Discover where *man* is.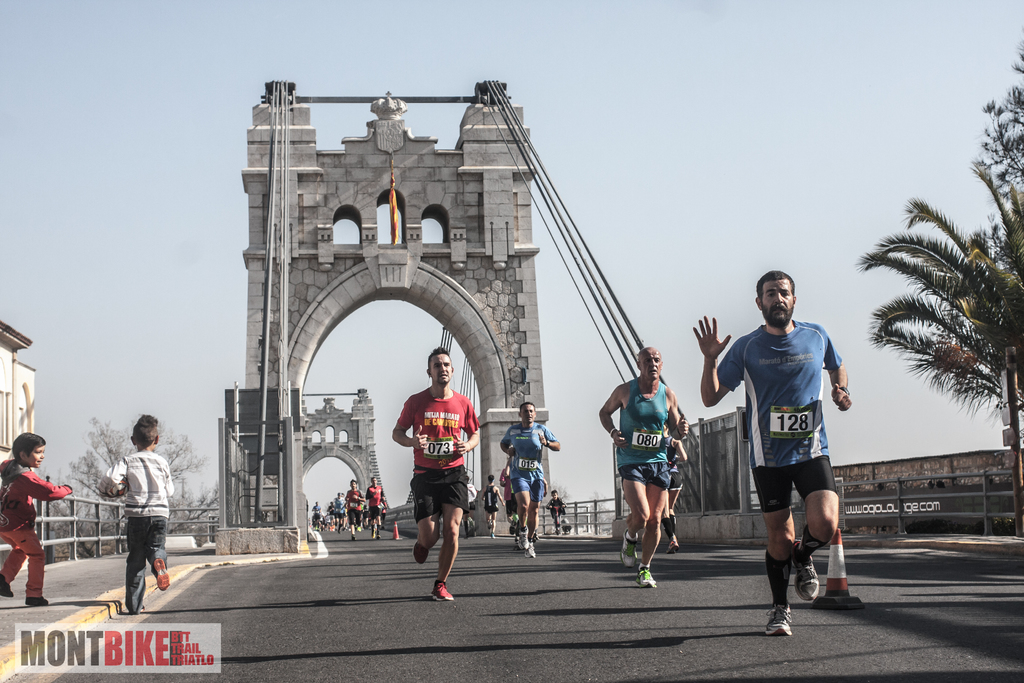
Discovered at bbox=[598, 352, 688, 591].
